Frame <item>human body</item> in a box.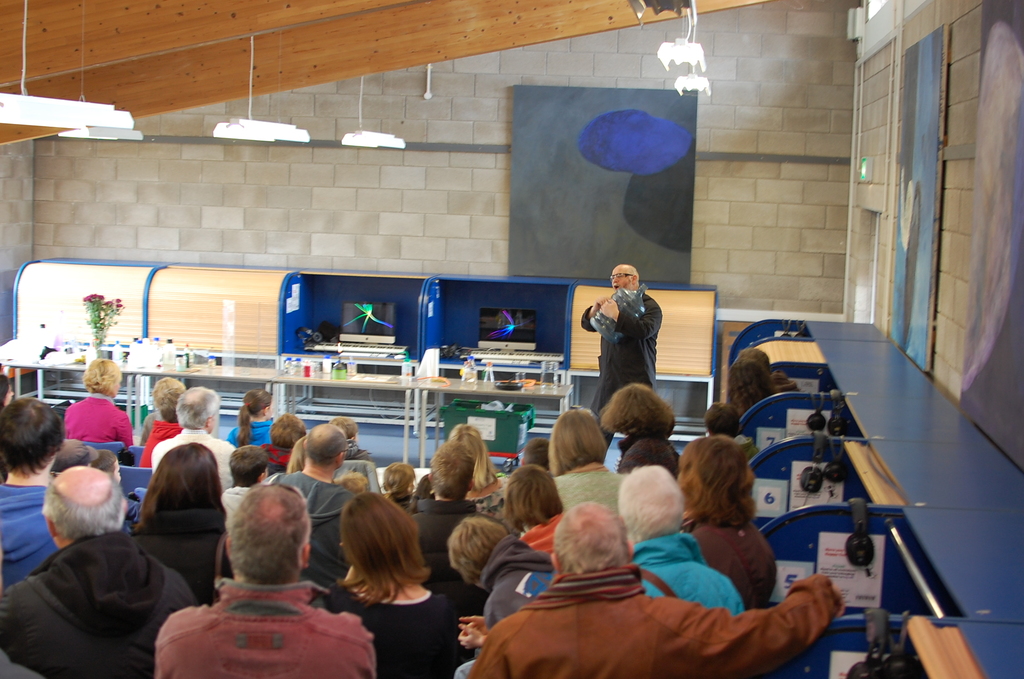
Rect(522, 511, 570, 555).
